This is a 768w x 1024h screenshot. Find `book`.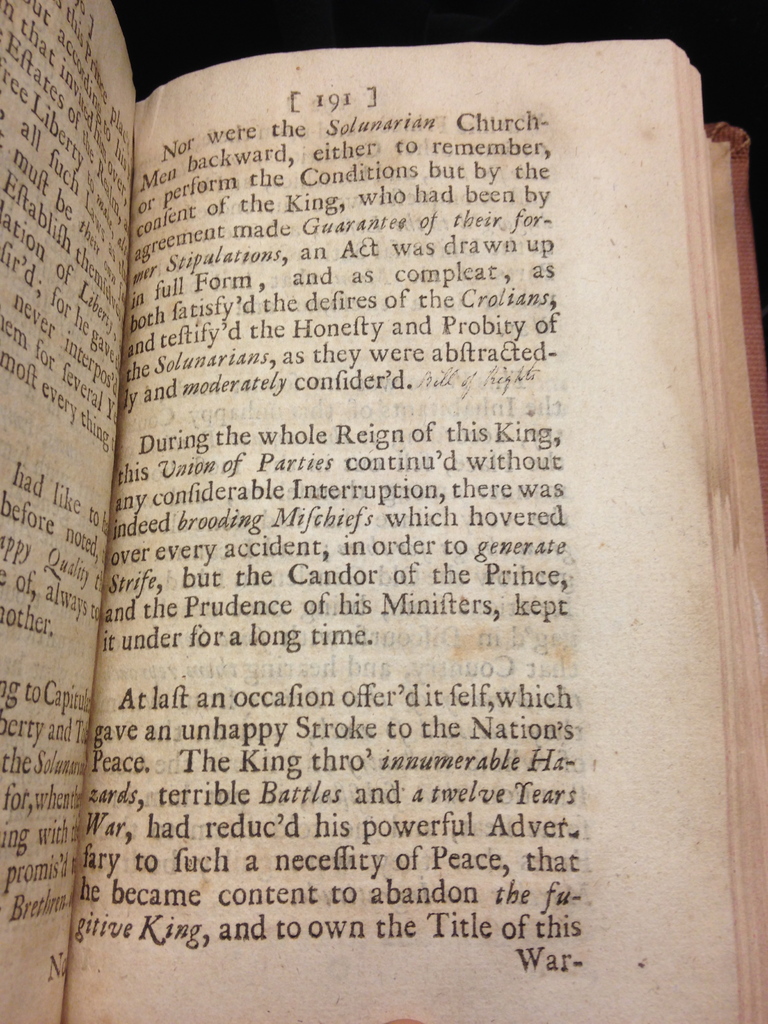
Bounding box: rect(0, 0, 767, 1022).
